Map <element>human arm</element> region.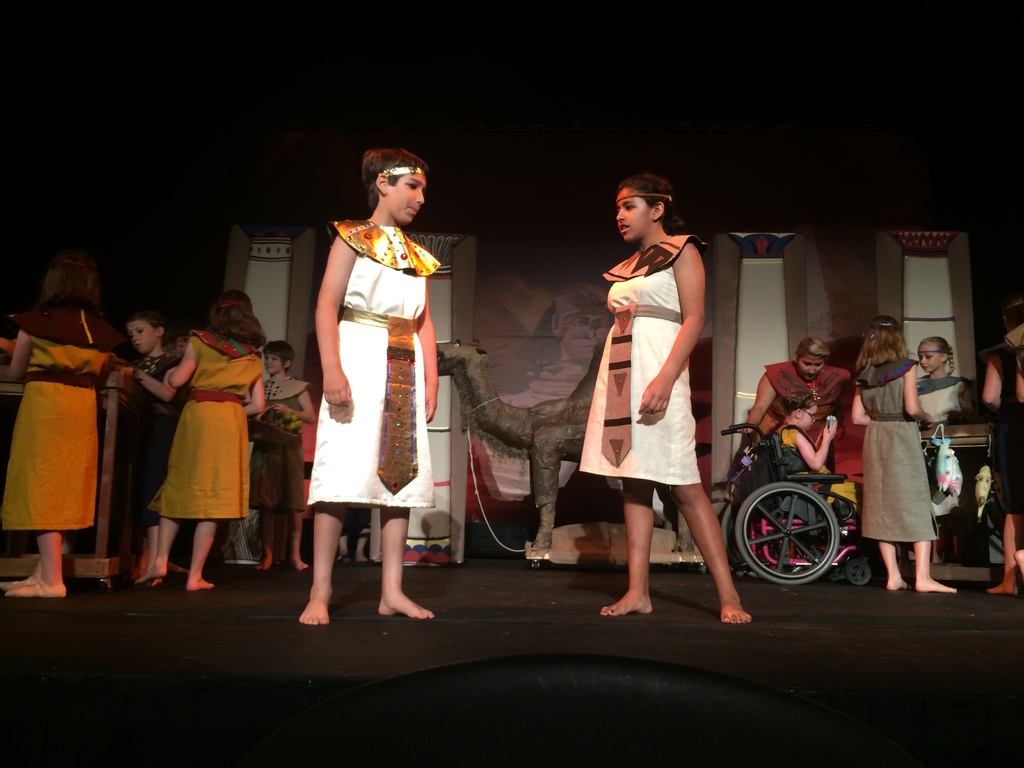
Mapped to bbox=(979, 348, 1007, 412).
